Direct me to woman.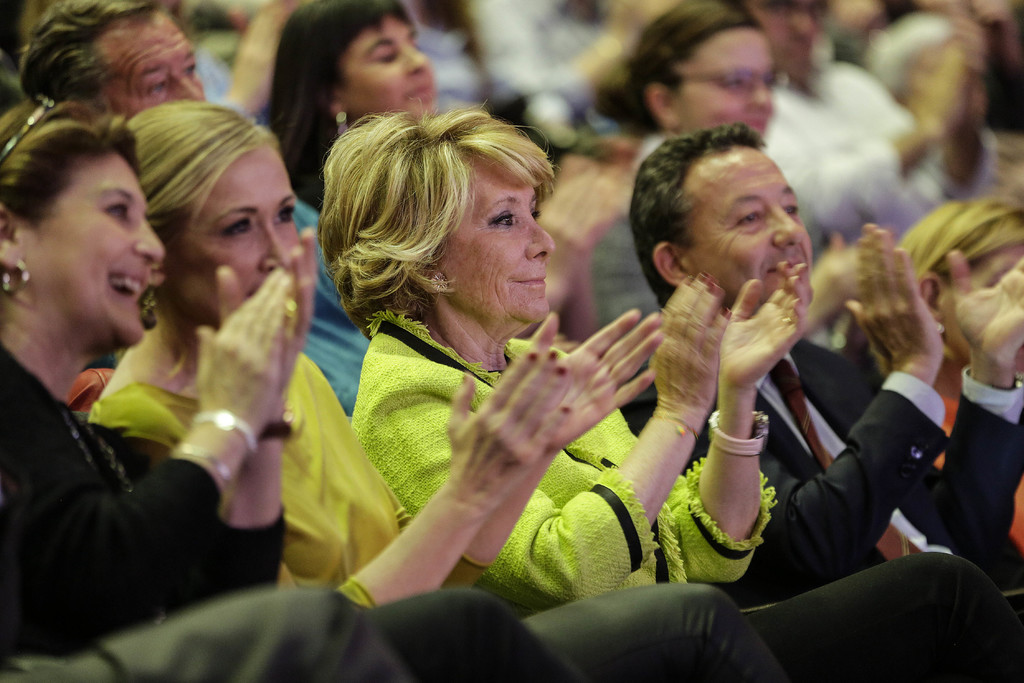
Direction: pyautogui.locateOnScreen(871, 216, 1023, 568).
